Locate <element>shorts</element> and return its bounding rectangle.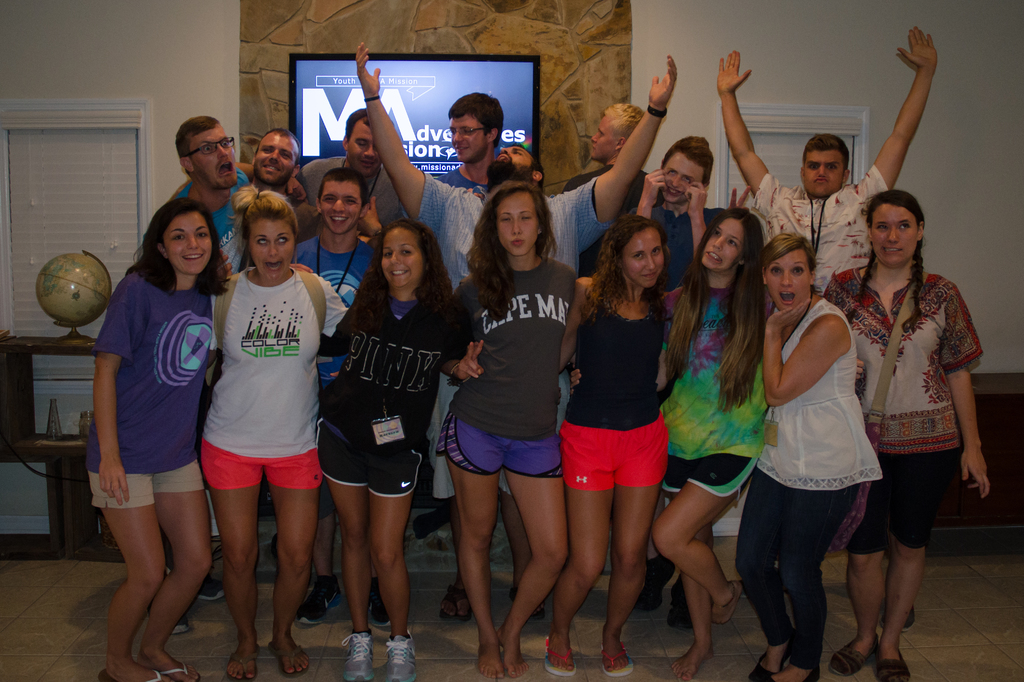
662/455/751/503.
